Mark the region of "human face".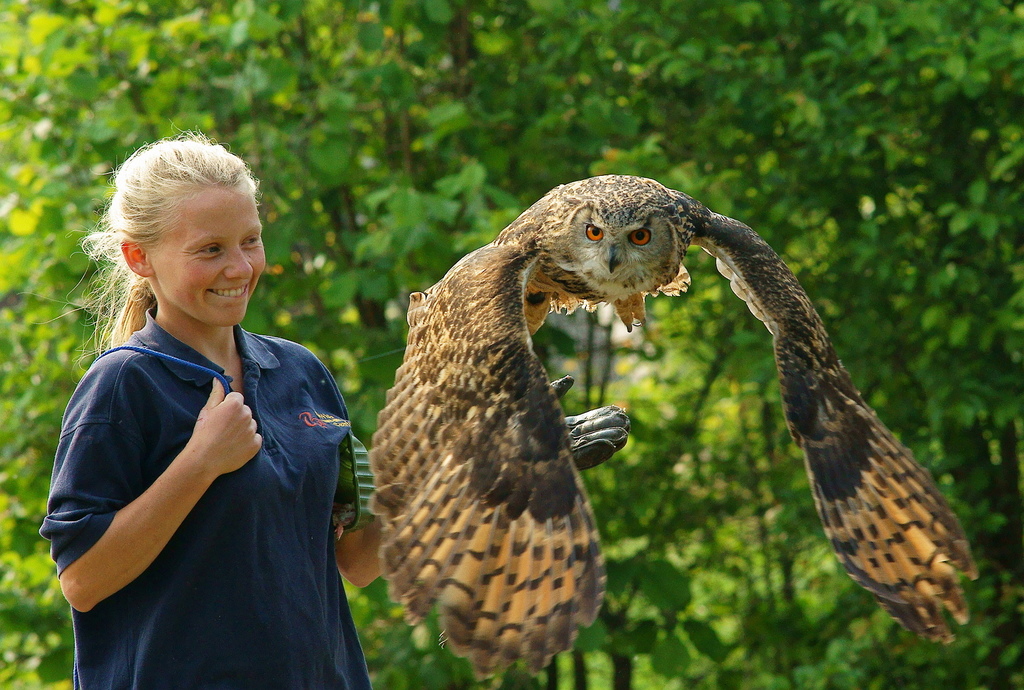
Region: box=[152, 188, 270, 328].
